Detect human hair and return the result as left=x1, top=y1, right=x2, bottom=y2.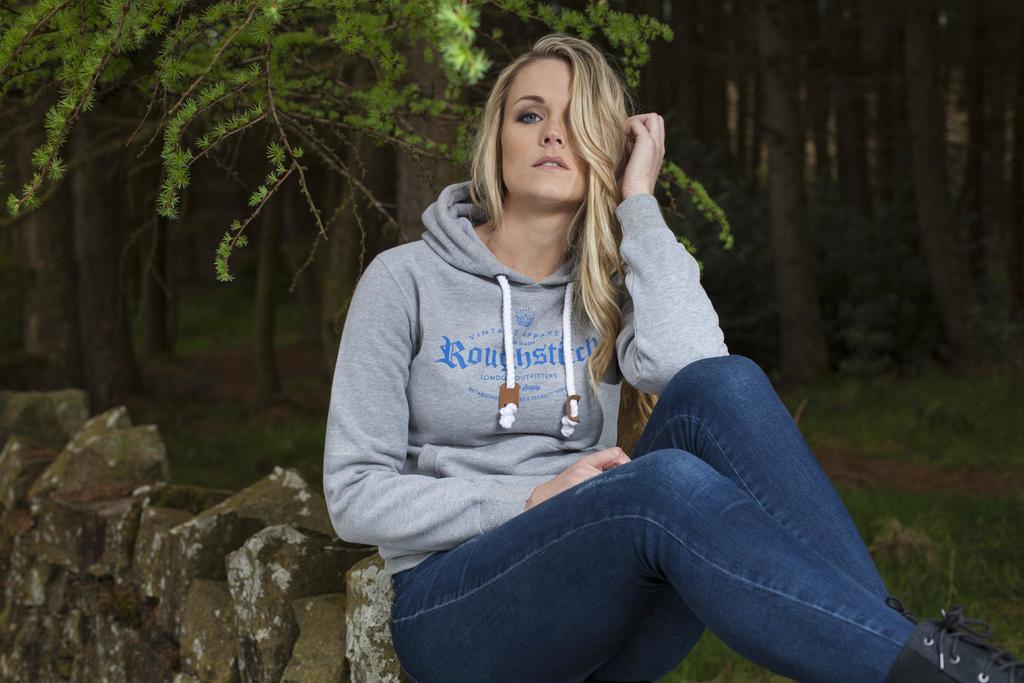
left=435, top=38, right=660, bottom=349.
